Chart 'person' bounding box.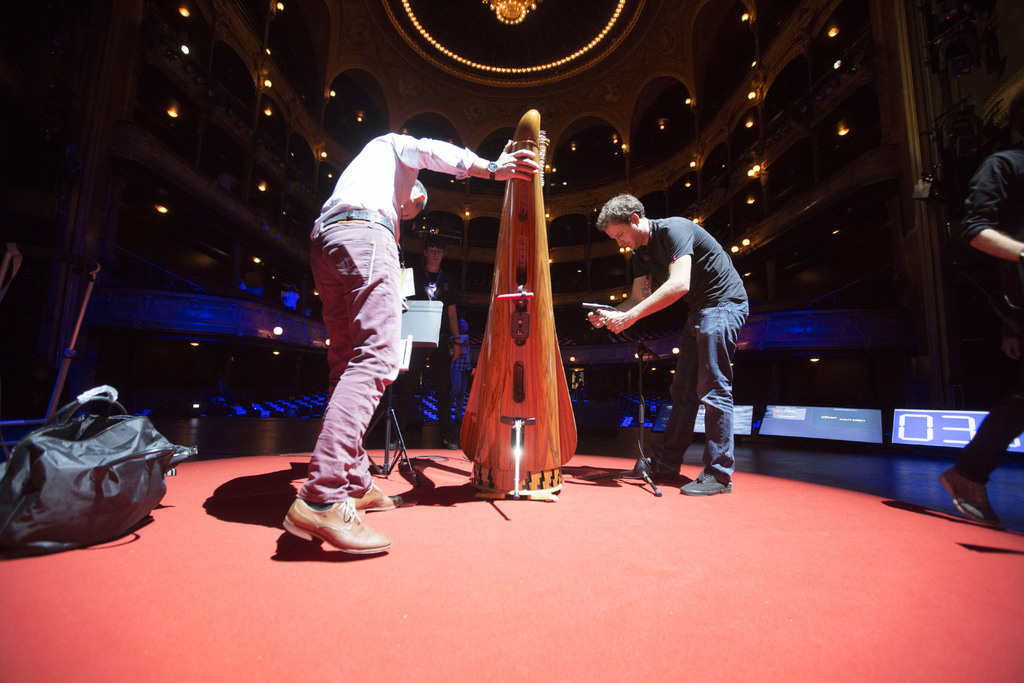
Charted: [285,128,540,554].
